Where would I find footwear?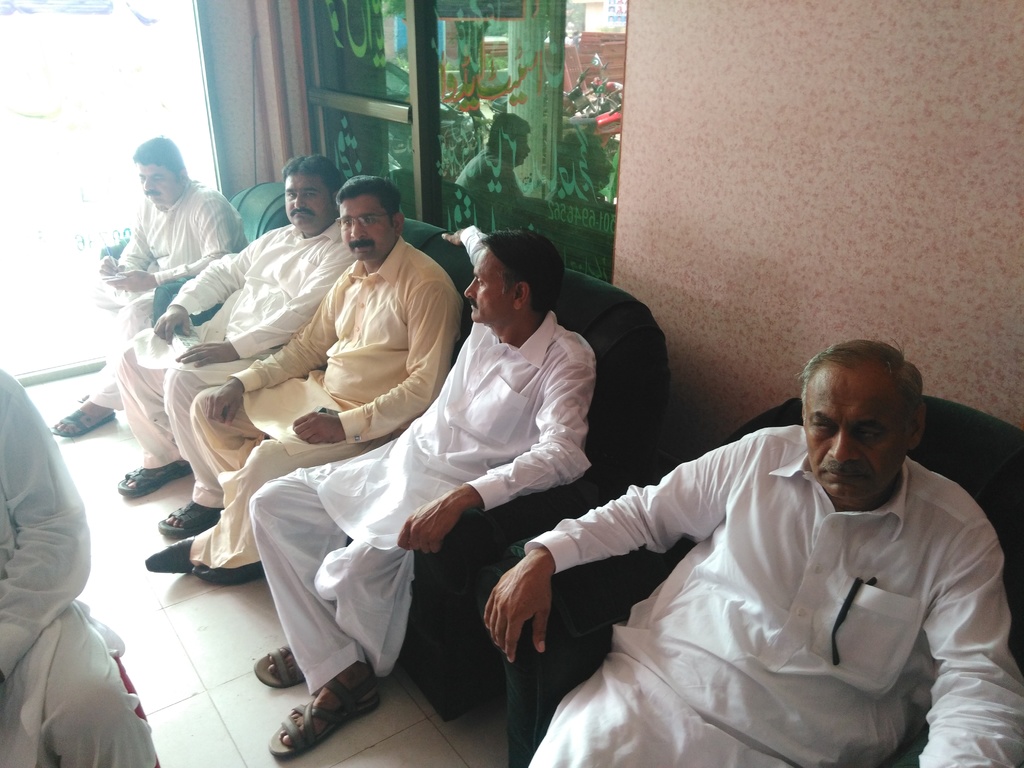
At (116,465,194,500).
